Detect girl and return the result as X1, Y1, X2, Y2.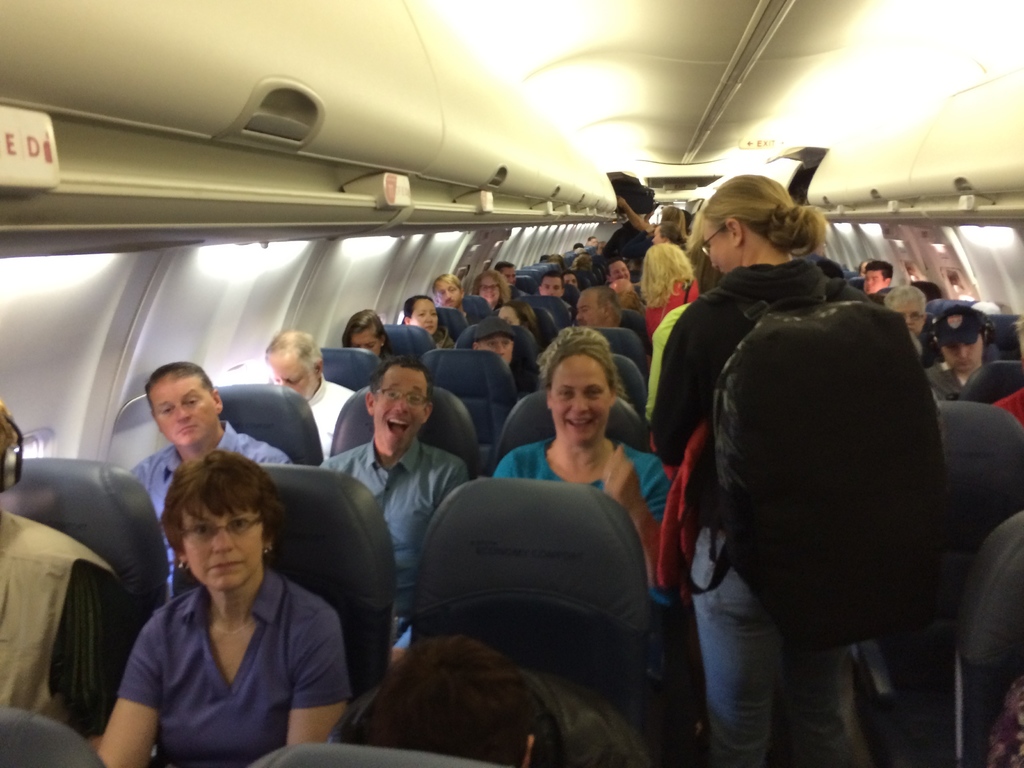
95, 451, 351, 767.
